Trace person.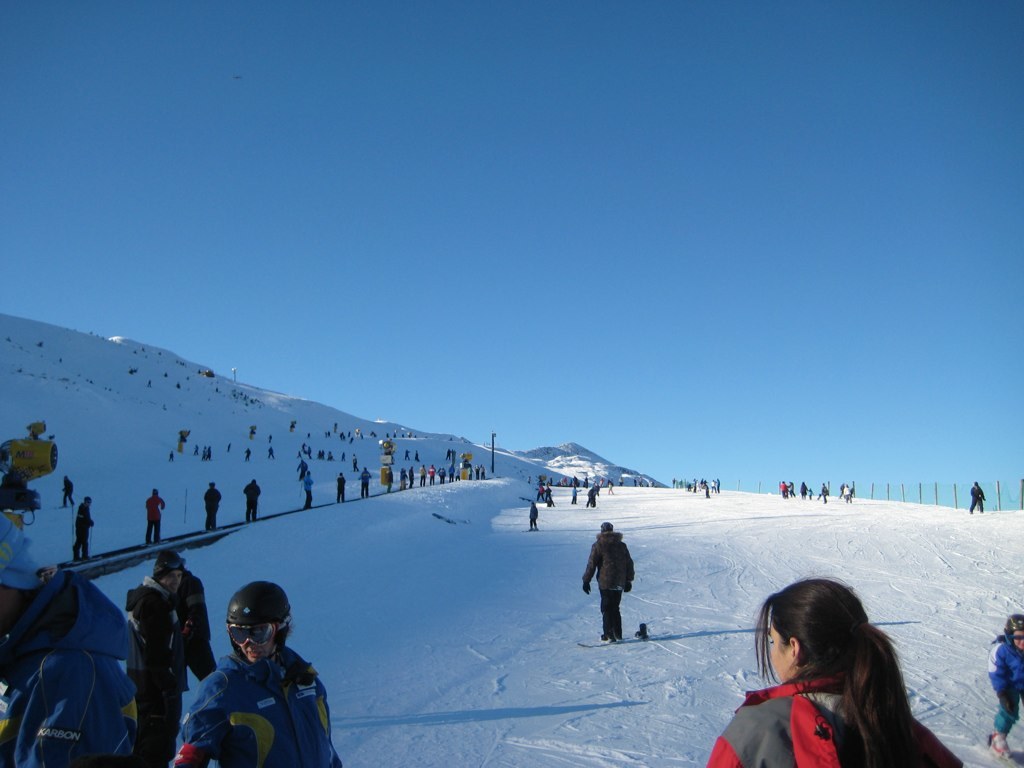
Traced to box=[184, 588, 322, 763].
